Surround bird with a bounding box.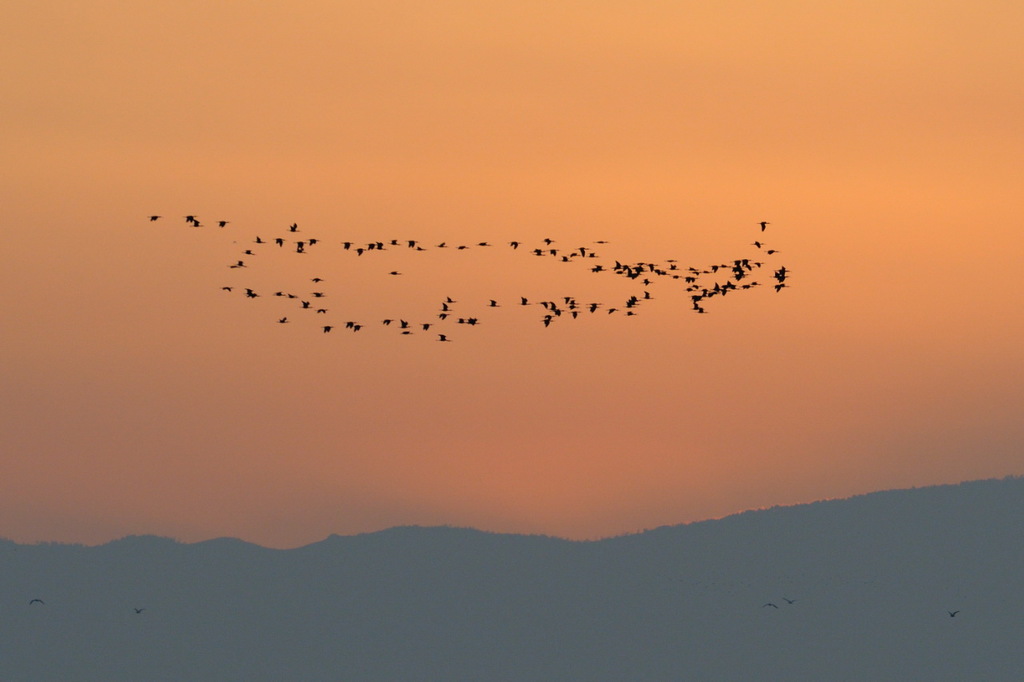
select_region(273, 237, 286, 248).
